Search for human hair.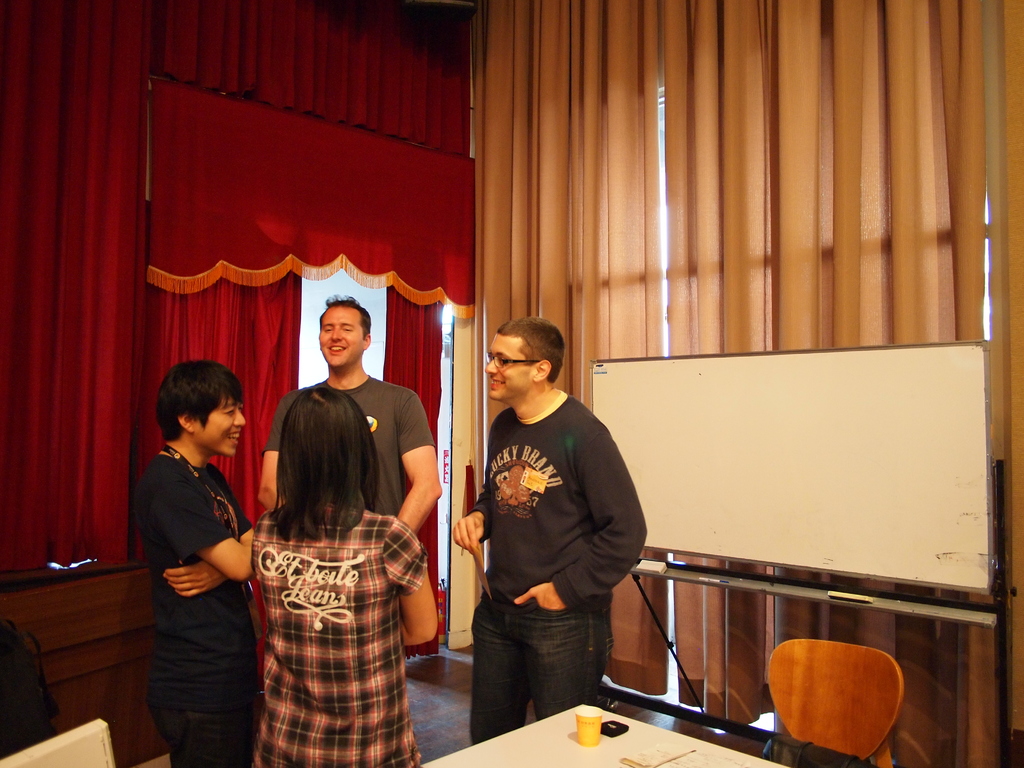
Found at <region>494, 319, 563, 387</region>.
